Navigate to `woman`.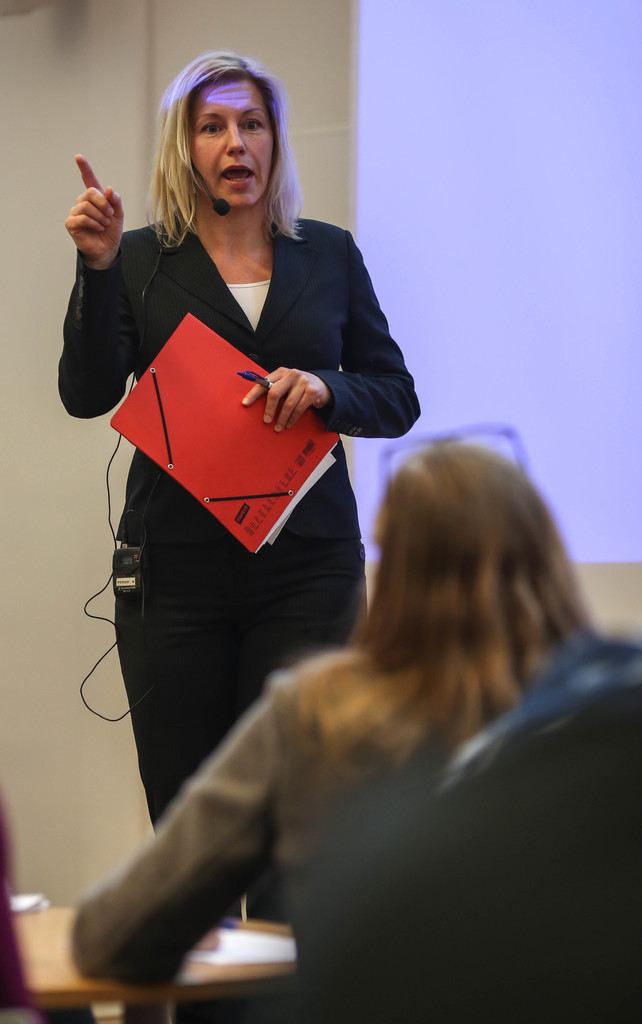
Navigation target: <bbox>66, 435, 641, 1004</bbox>.
